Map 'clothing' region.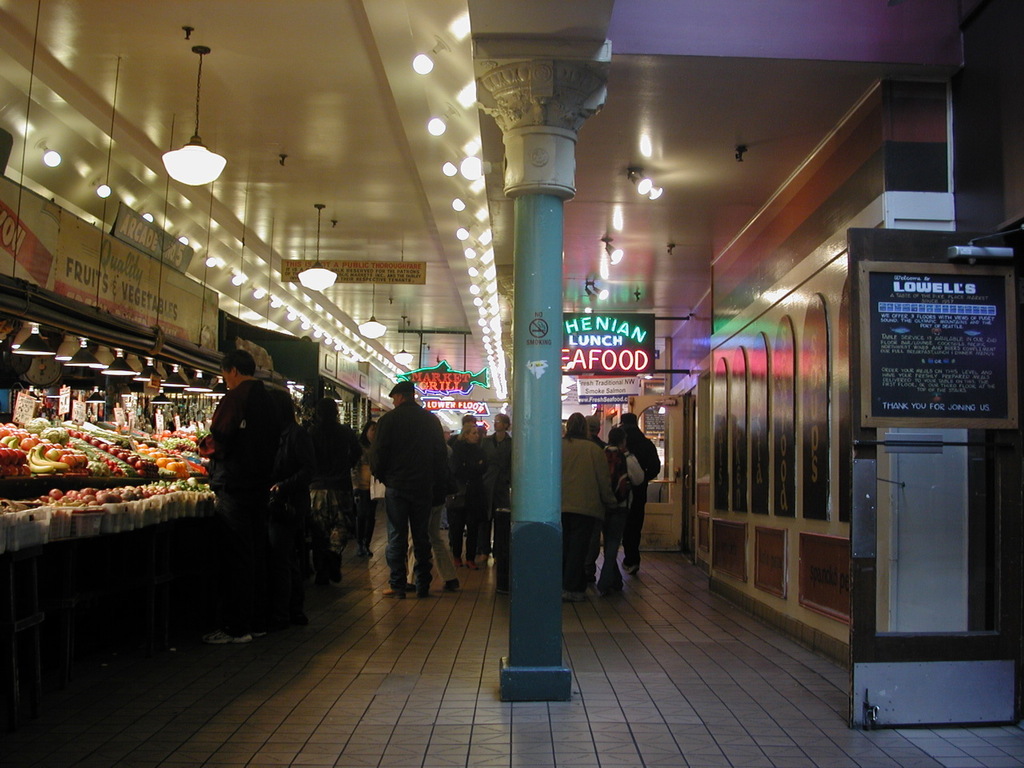
Mapped to [x1=616, y1=434, x2=658, y2=560].
